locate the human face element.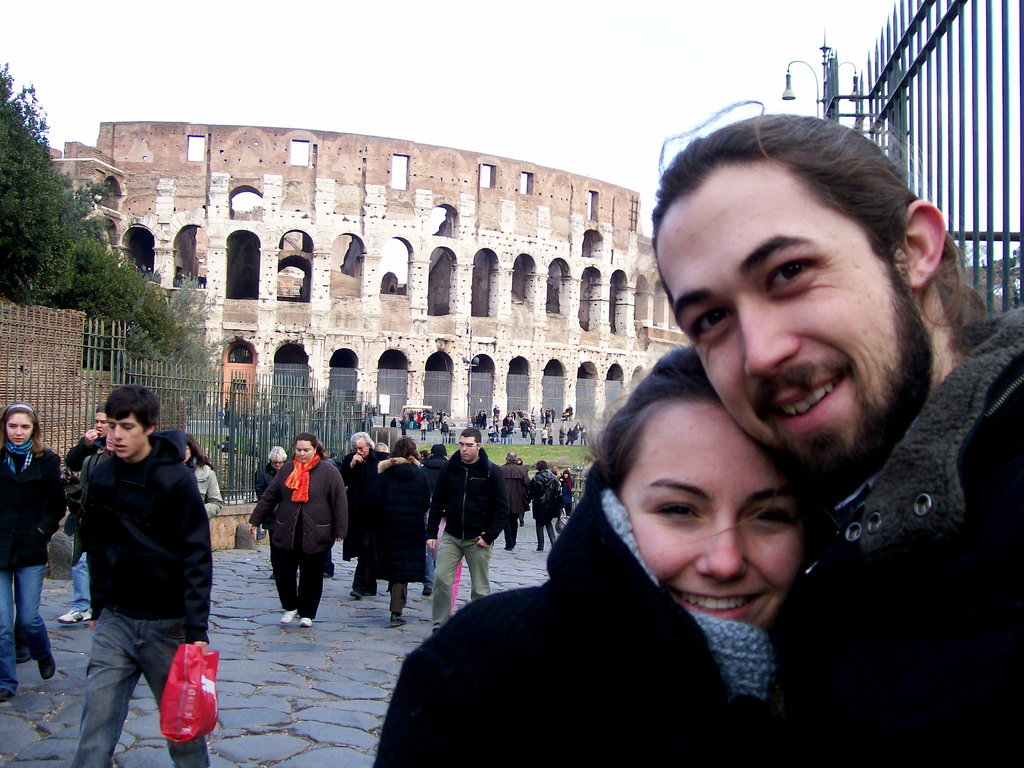
Element bbox: rect(458, 438, 477, 460).
